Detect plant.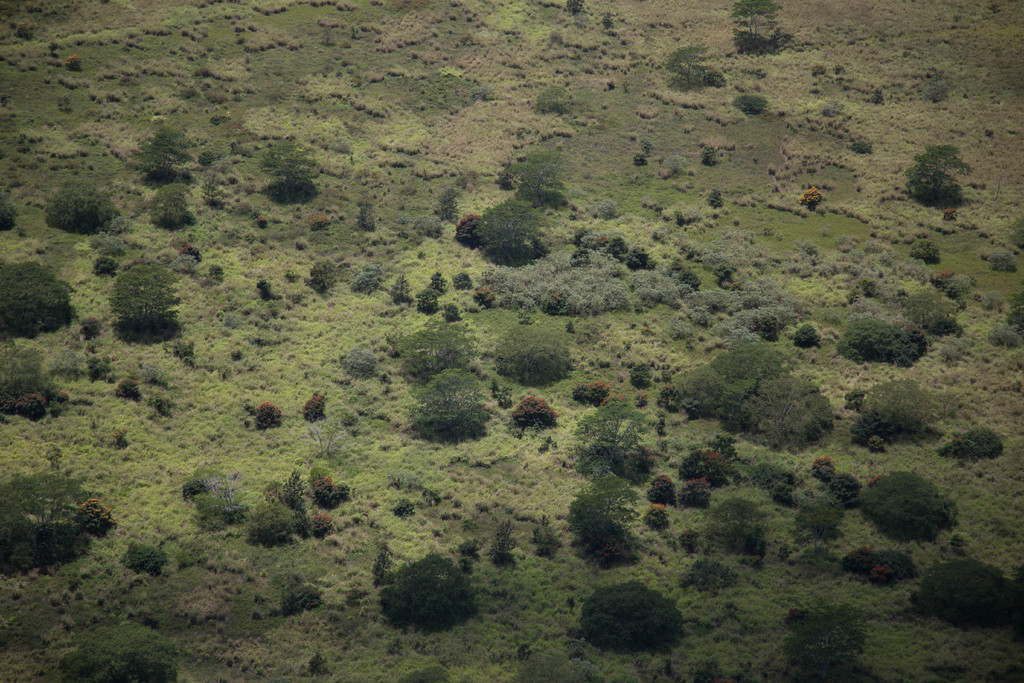
Detected at crop(790, 316, 829, 350).
